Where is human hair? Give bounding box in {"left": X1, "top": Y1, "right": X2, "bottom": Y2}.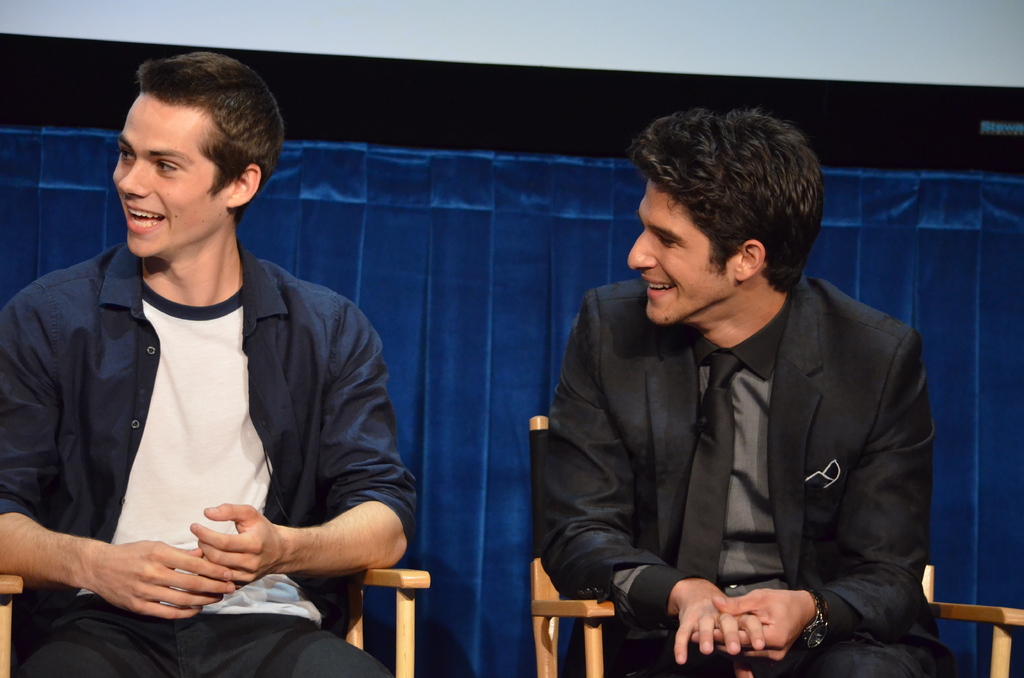
{"left": 628, "top": 105, "right": 819, "bottom": 323}.
